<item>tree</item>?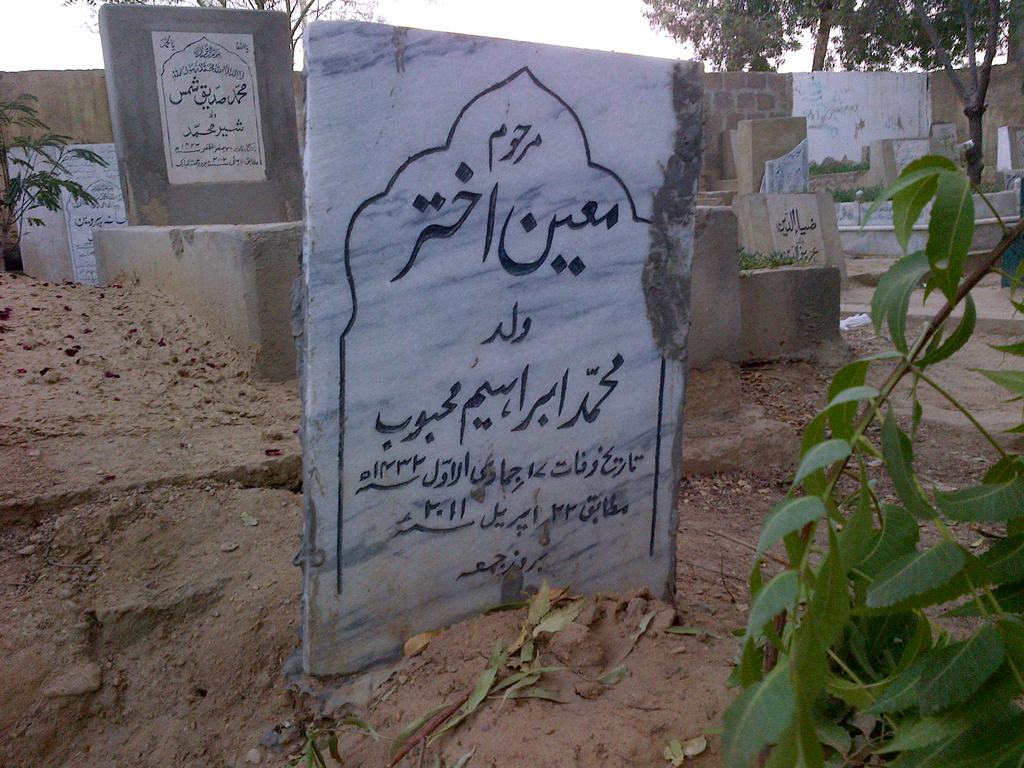
left=59, top=0, right=381, bottom=69
